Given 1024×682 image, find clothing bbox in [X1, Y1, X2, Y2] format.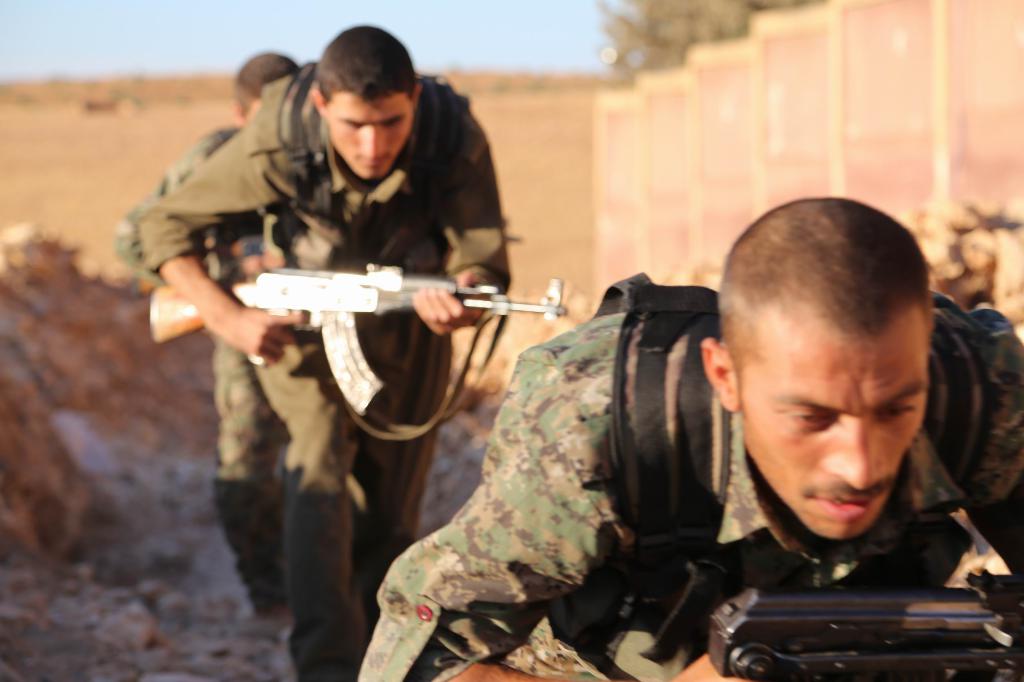
[134, 55, 515, 681].
